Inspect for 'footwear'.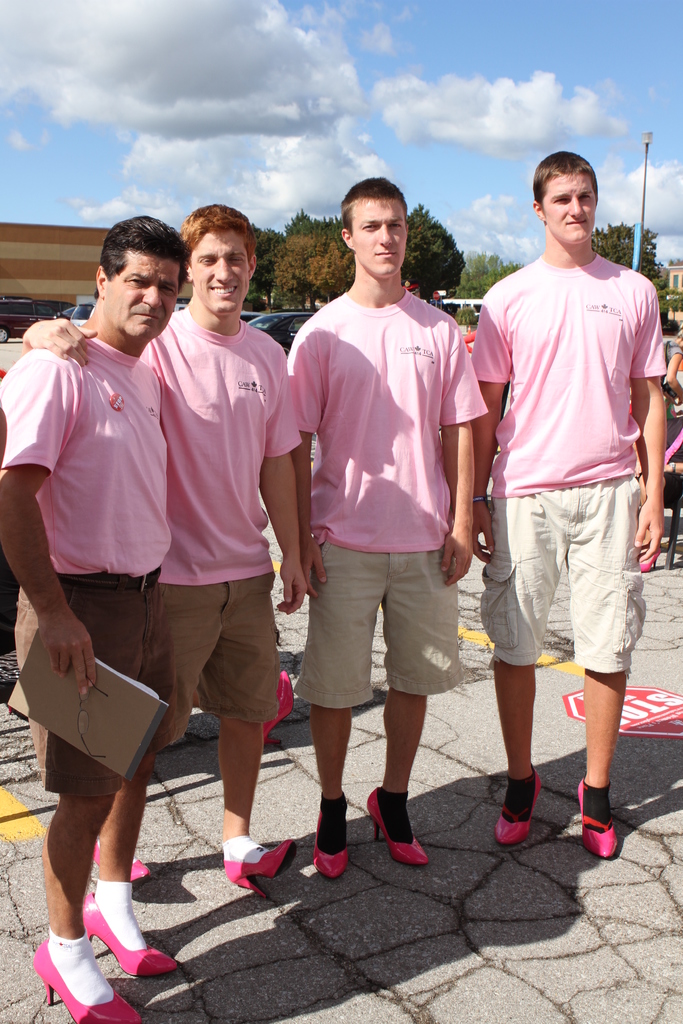
Inspection: box=[636, 550, 662, 571].
